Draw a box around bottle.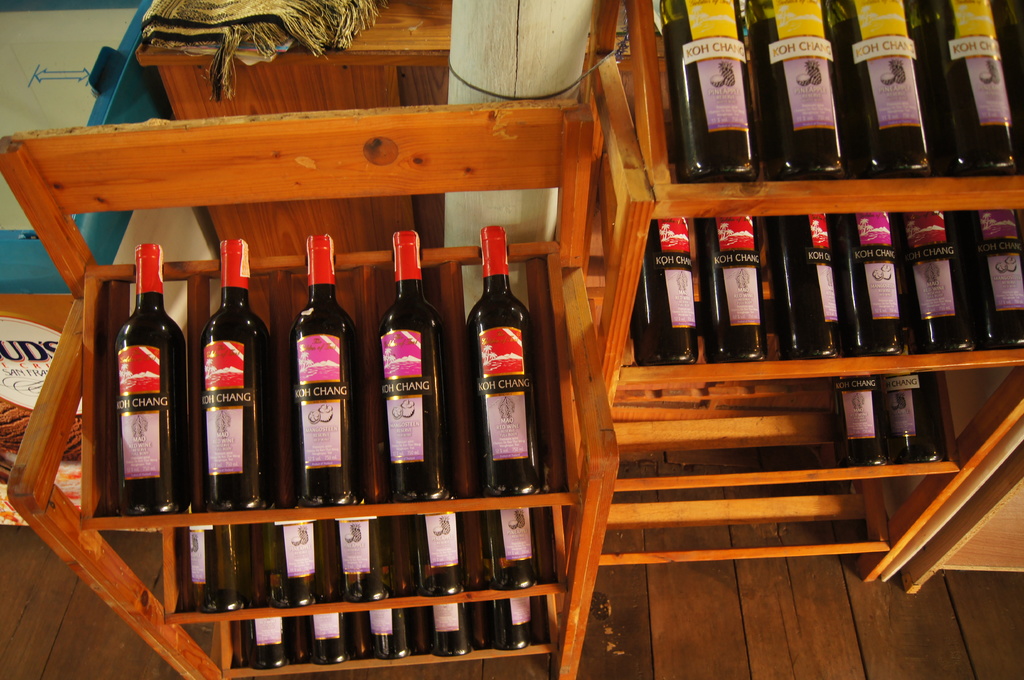
pyautogui.locateOnScreen(307, 605, 344, 665).
